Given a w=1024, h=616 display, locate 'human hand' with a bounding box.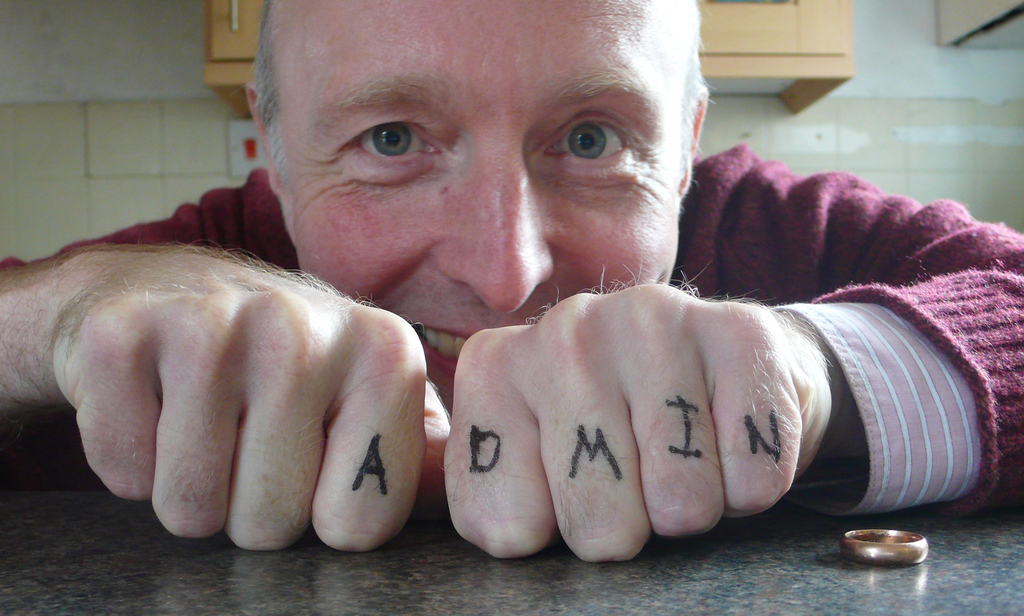
Located: 17/222/412/571.
